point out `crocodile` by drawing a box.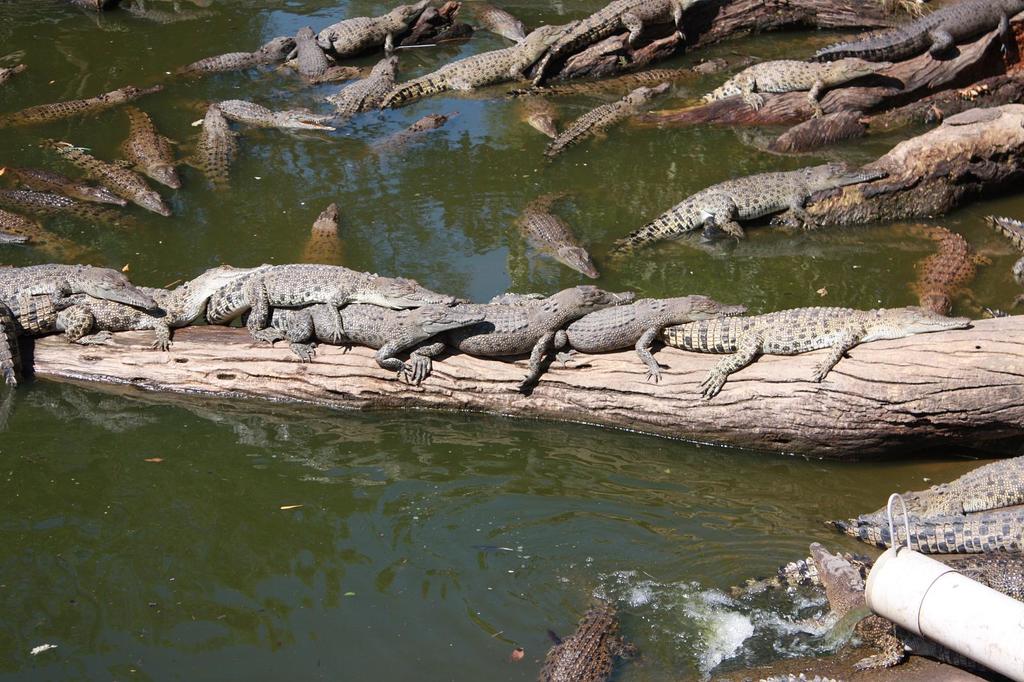
box(832, 510, 1023, 558).
